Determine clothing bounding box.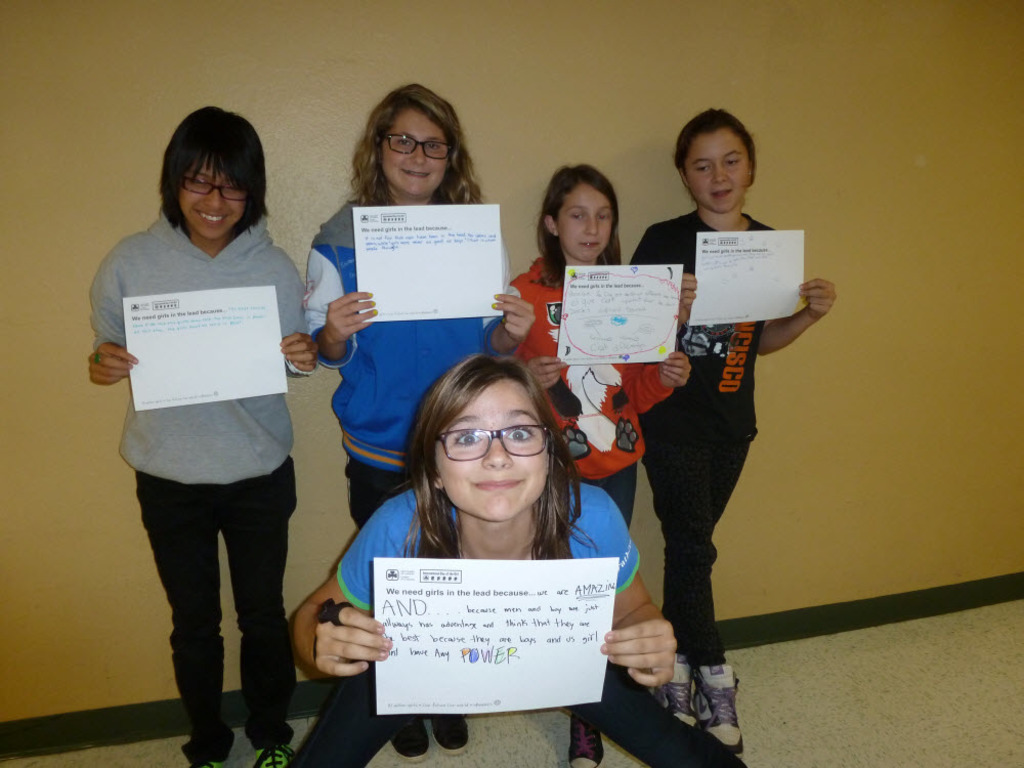
Determined: 496:255:673:523.
